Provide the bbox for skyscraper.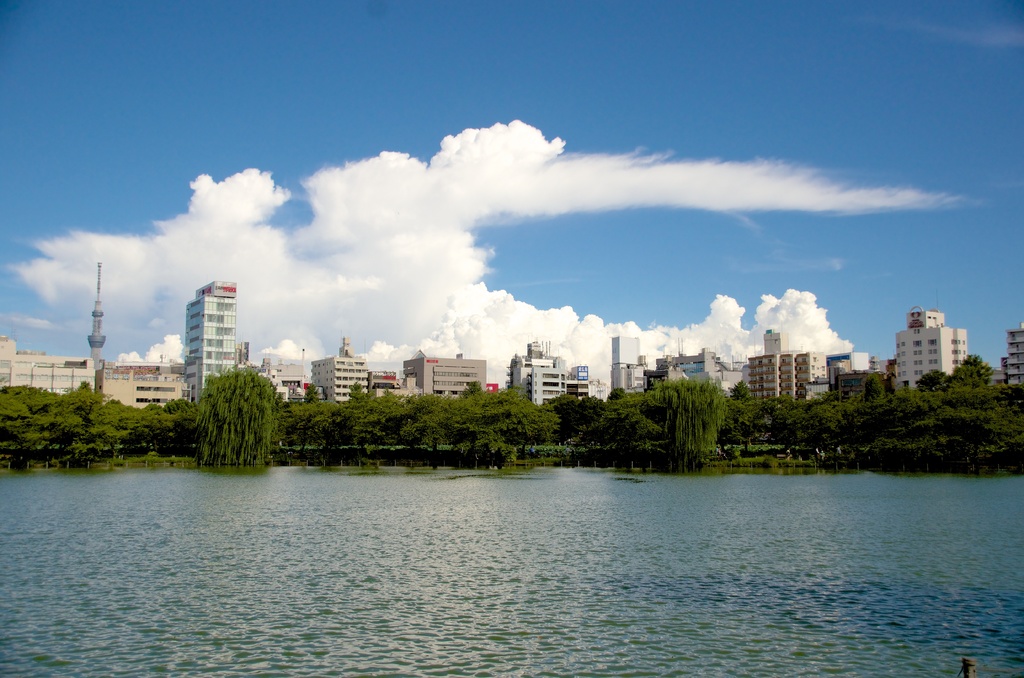
[896, 304, 964, 391].
